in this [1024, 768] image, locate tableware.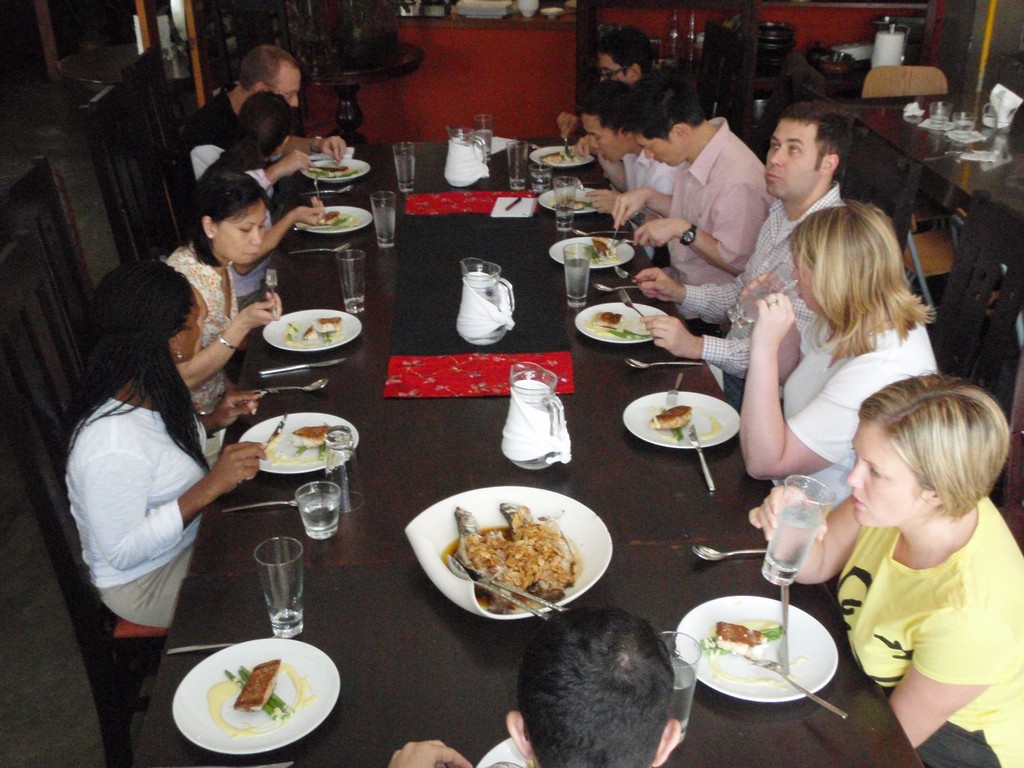
Bounding box: rect(239, 411, 361, 481).
